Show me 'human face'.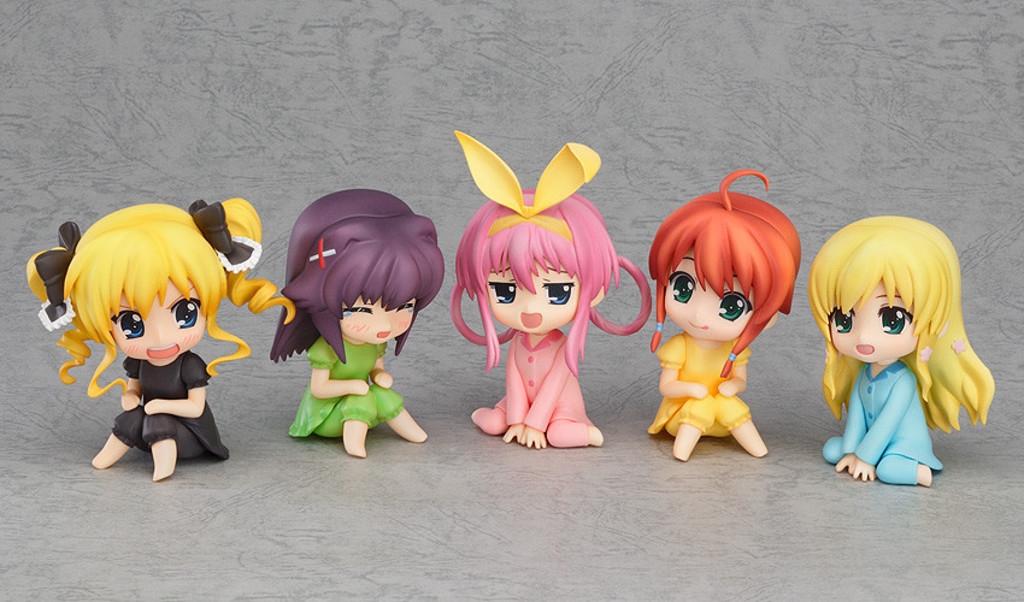
'human face' is here: x1=339 y1=299 x2=416 y2=348.
